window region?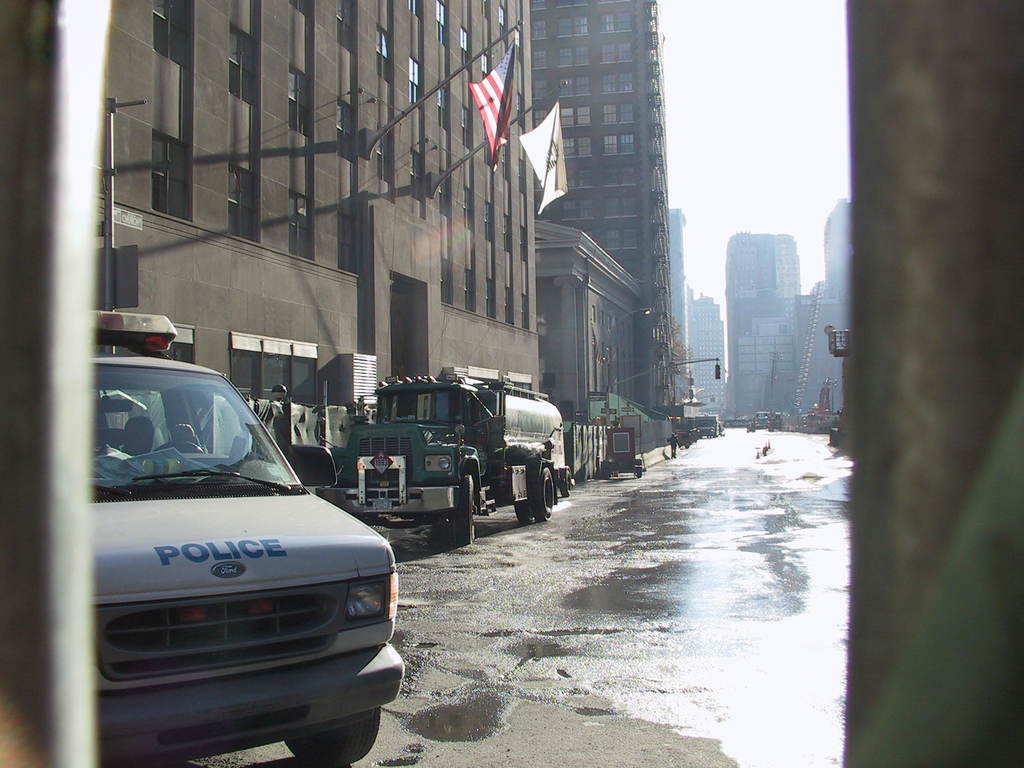
box=[339, 216, 361, 273]
